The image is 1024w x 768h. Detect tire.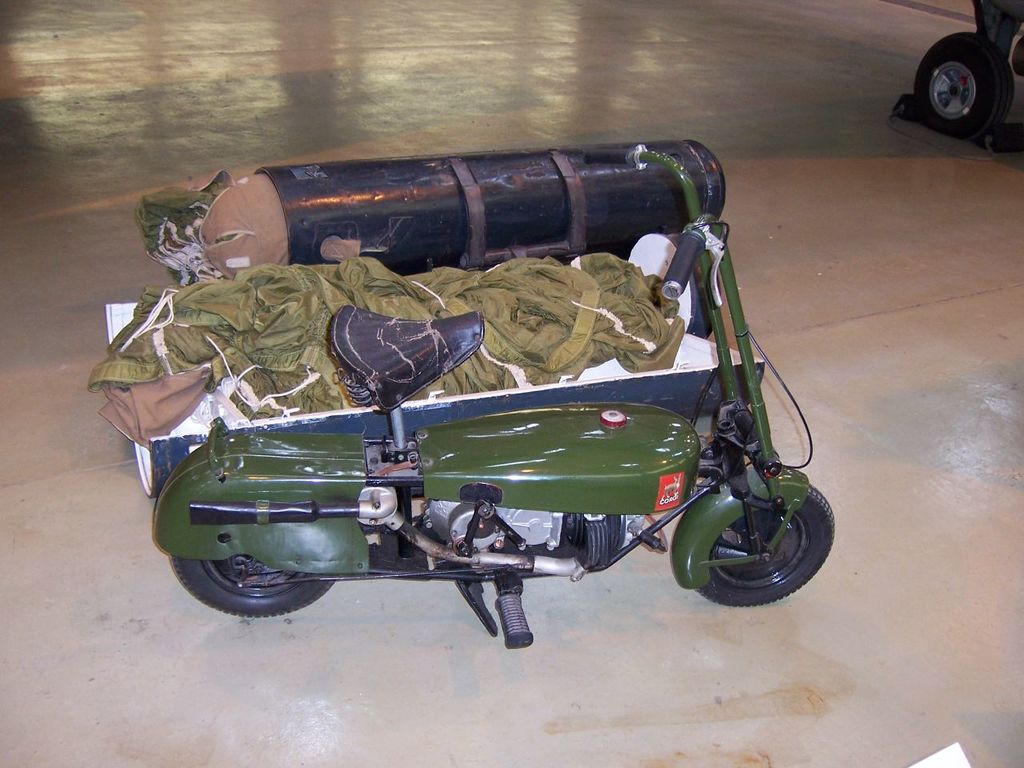
Detection: crop(168, 554, 338, 618).
